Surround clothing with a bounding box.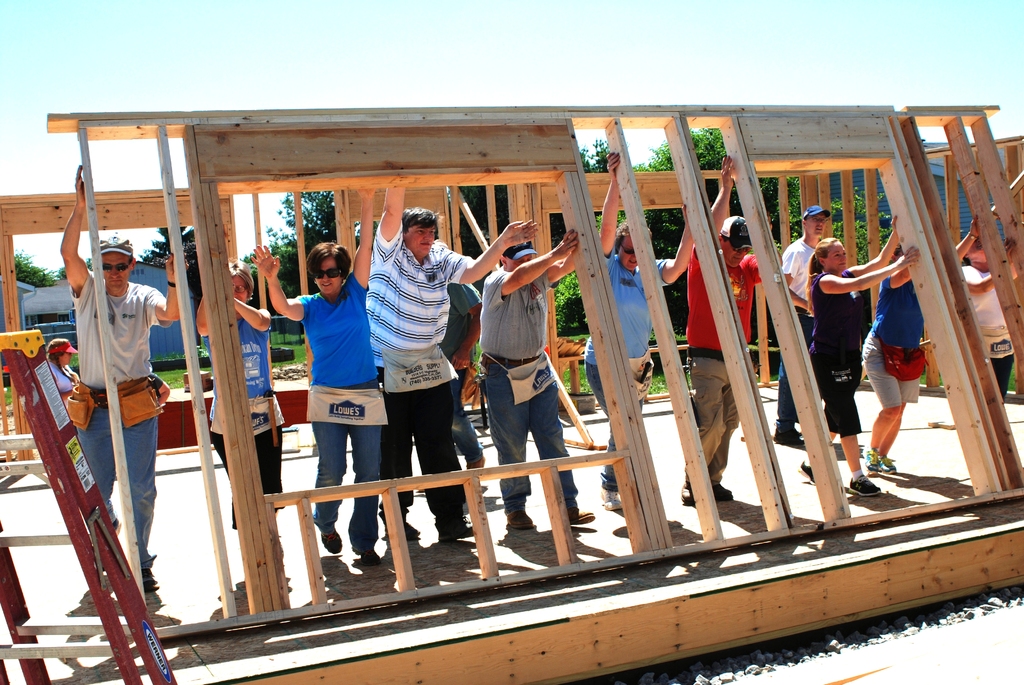
bbox=(52, 355, 72, 392).
